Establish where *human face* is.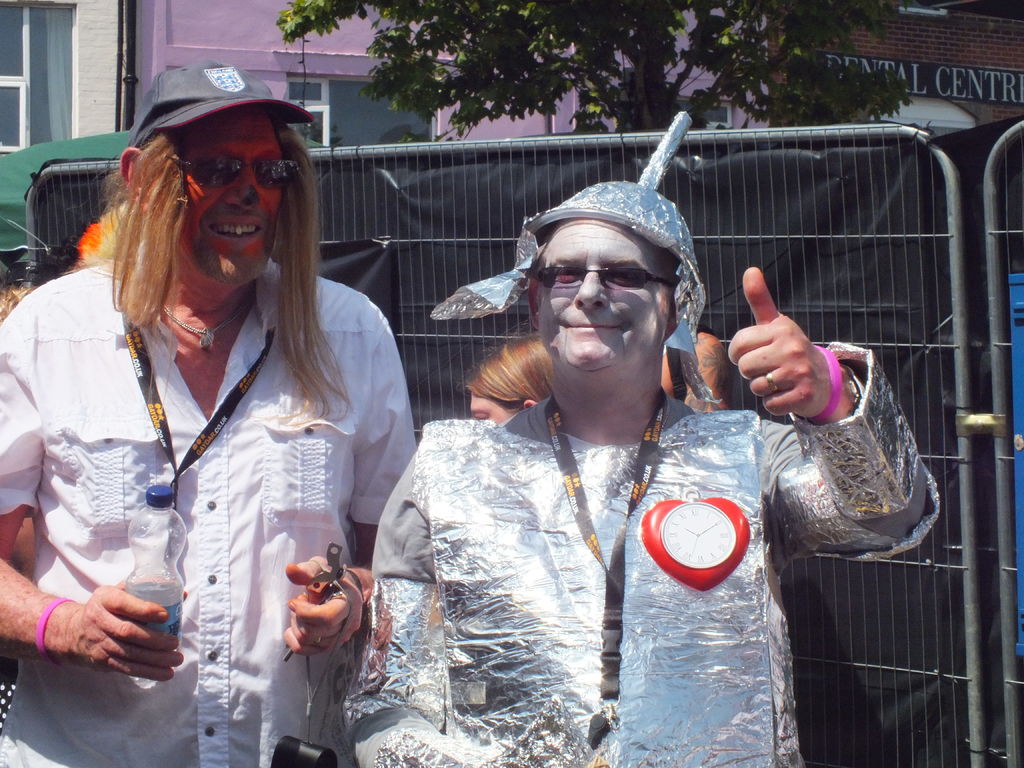
Established at [left=538, top=214, right=666, bottom=371].
